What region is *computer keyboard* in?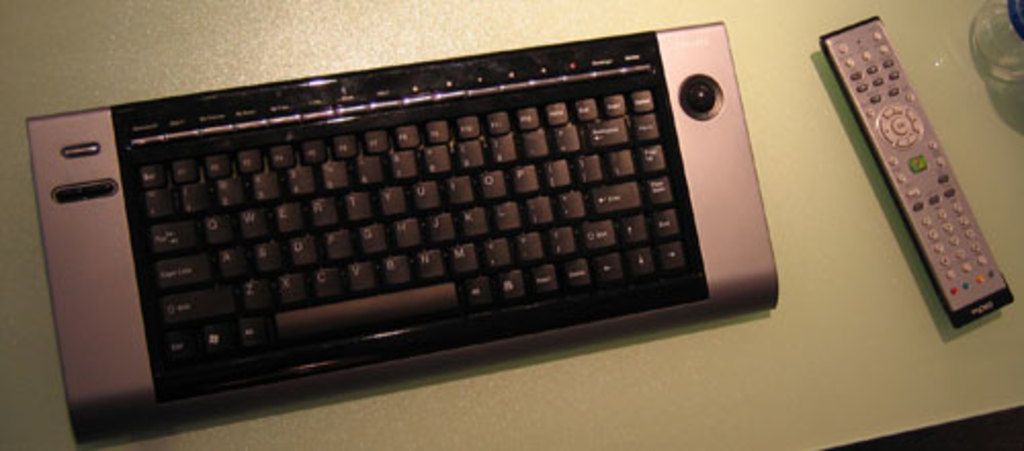
crop(20, 21, 780, 449).
